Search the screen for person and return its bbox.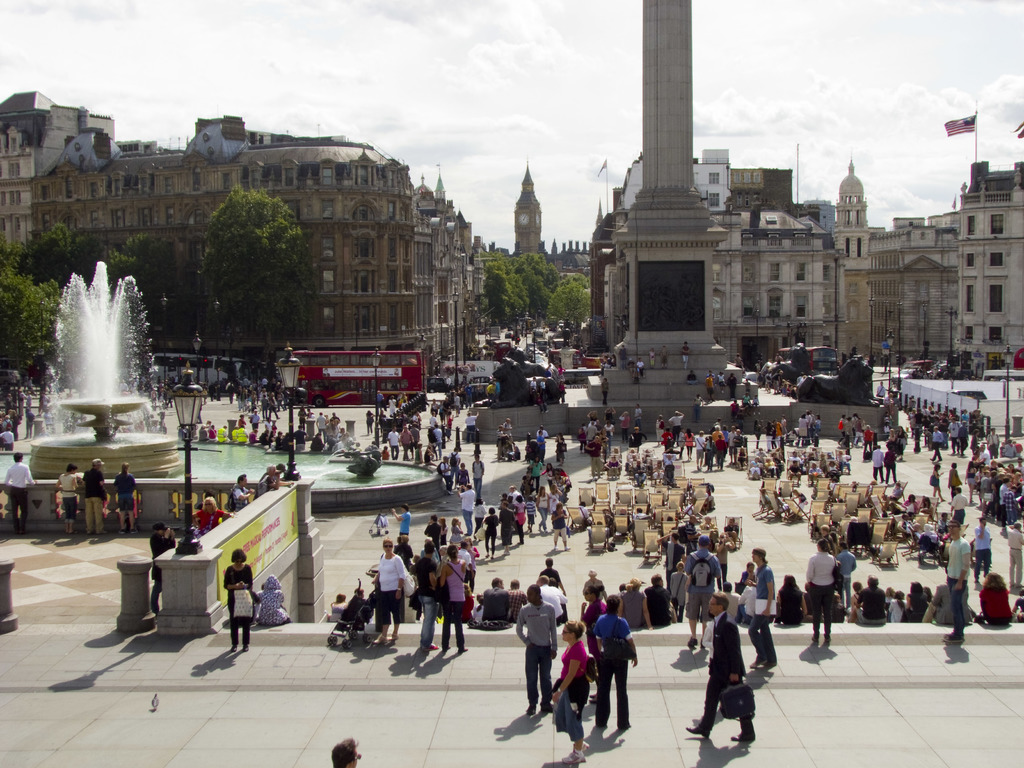
Found: 1005,521,1023,586.
